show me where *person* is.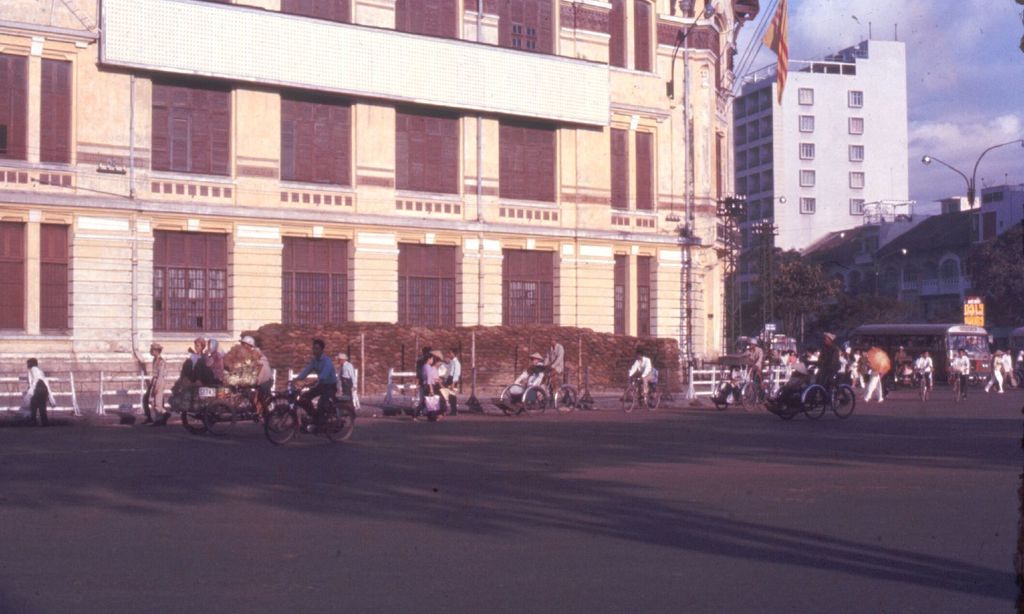
*person* is at {"left": 420, "top": 354, "right": 430, "bottom": 377}.
